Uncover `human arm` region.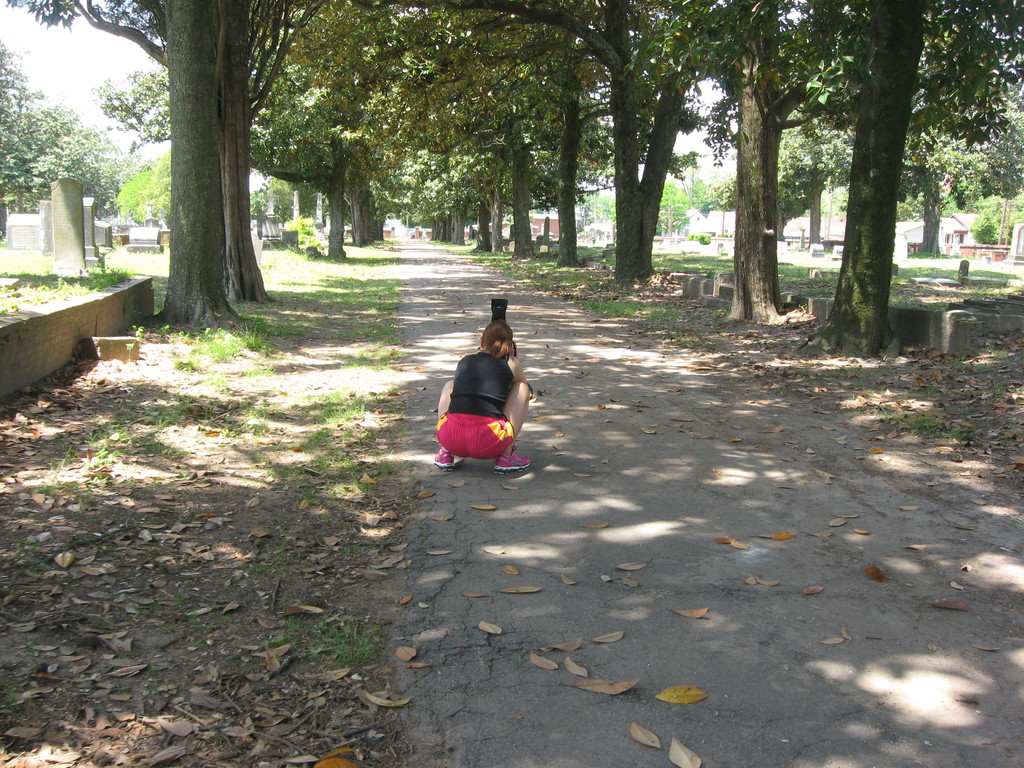
Uncovered: 500,352,532,387.
